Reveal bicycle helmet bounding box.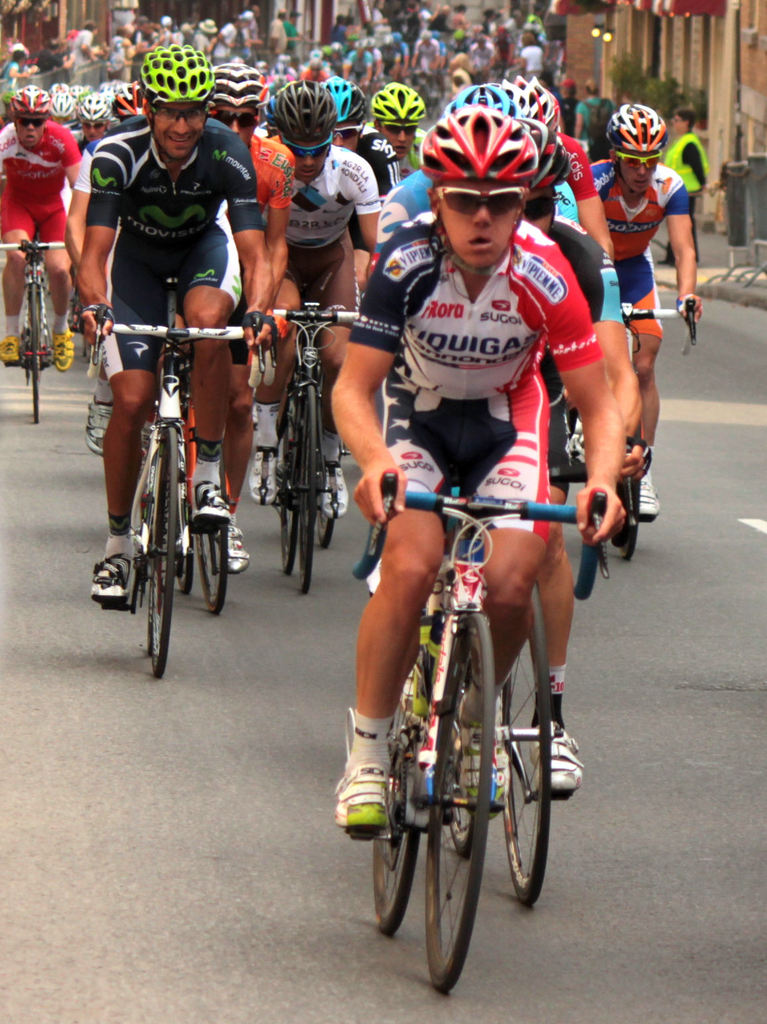
Revealed: (left=6, top=82, right=53, bottom=121).
